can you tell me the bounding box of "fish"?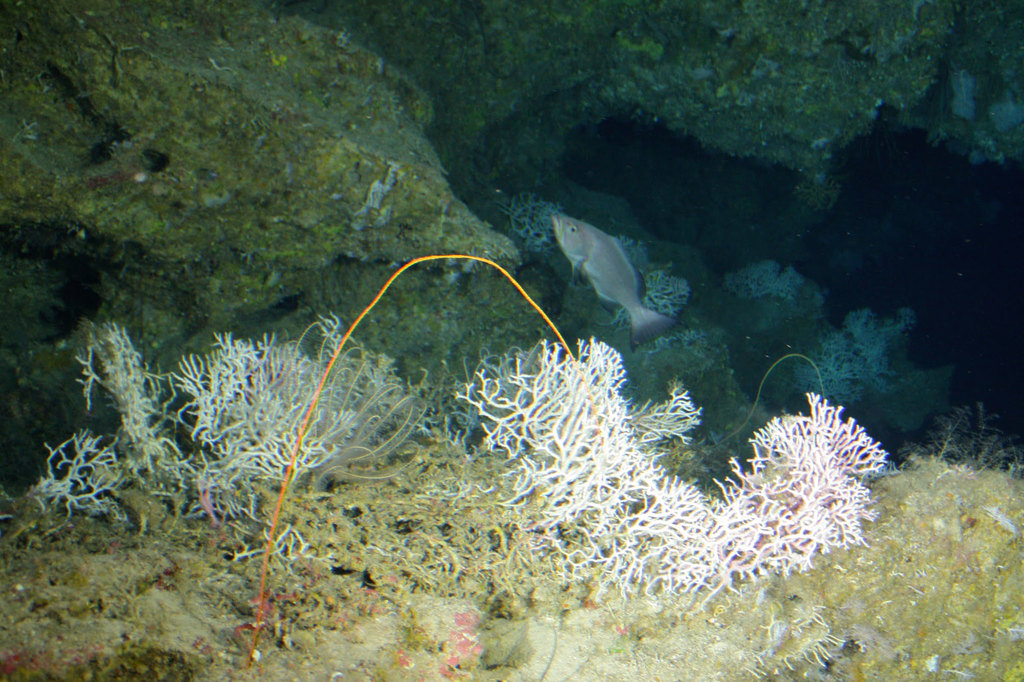
l=548, t=201, r=687, b=340.
